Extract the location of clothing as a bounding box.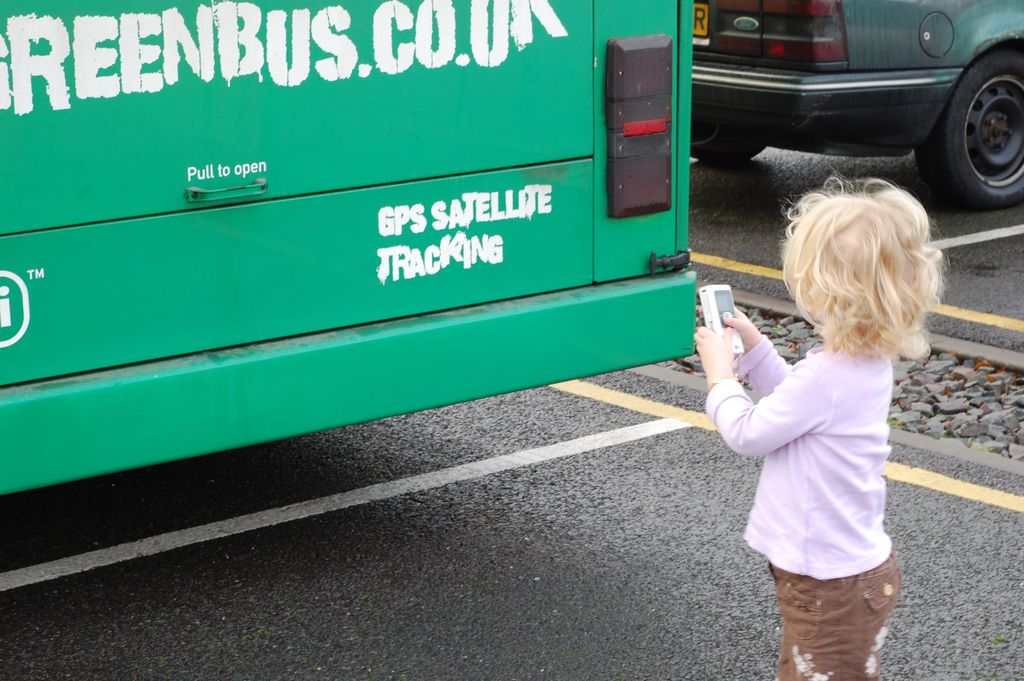
[x1=701, y1=218, x2=945, y2=576].
